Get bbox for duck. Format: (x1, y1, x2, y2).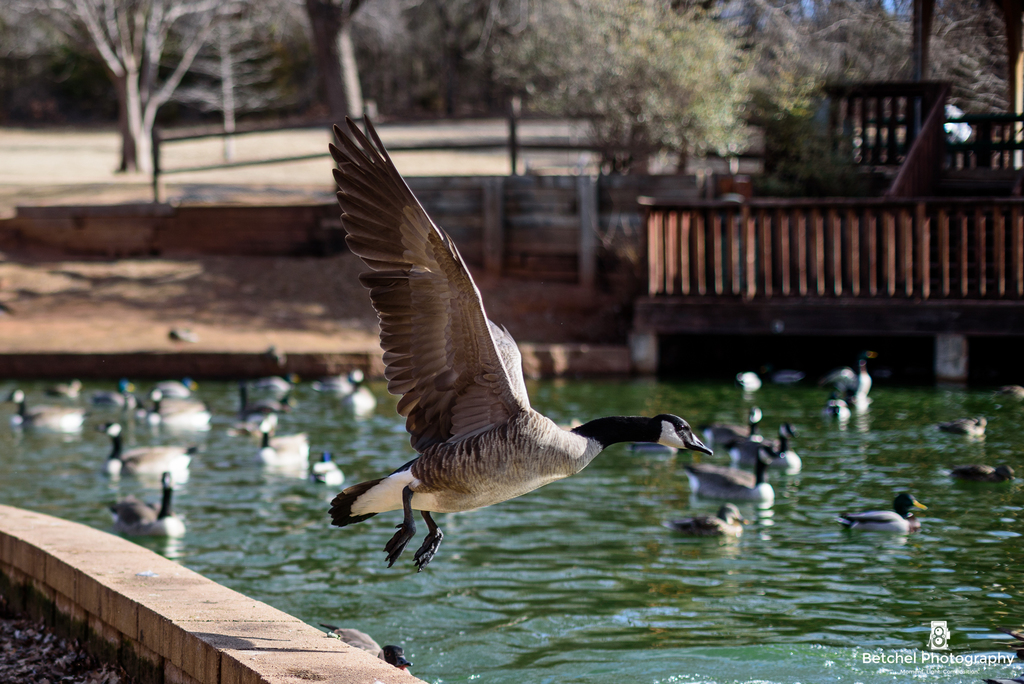
(4, 383, 106, 430).
